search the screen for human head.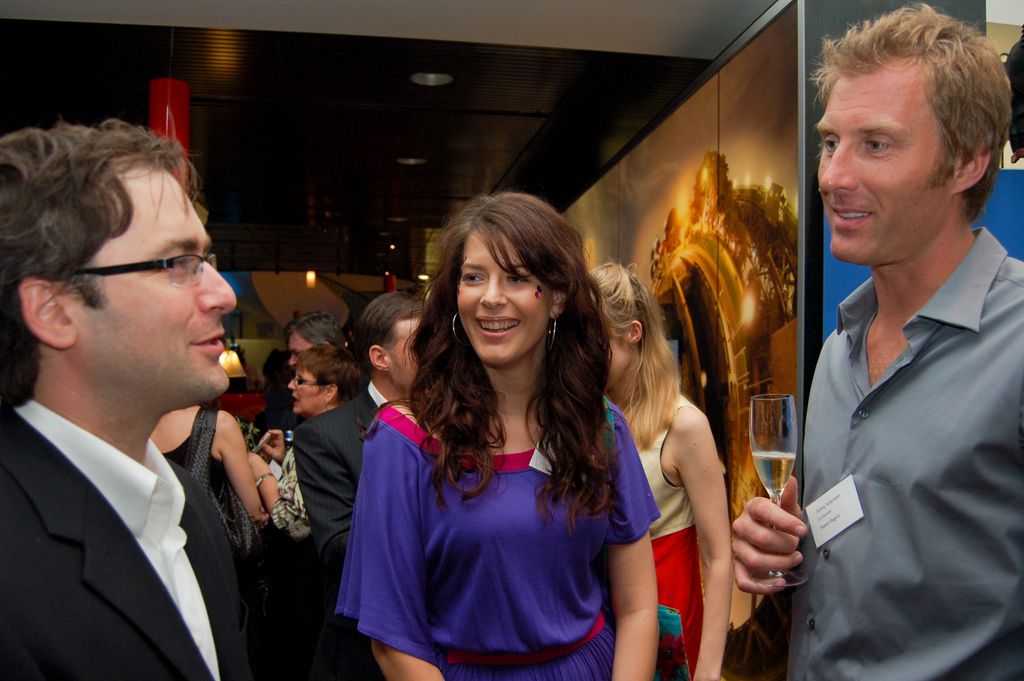
Found at box(819, 14, 1011, 261).
